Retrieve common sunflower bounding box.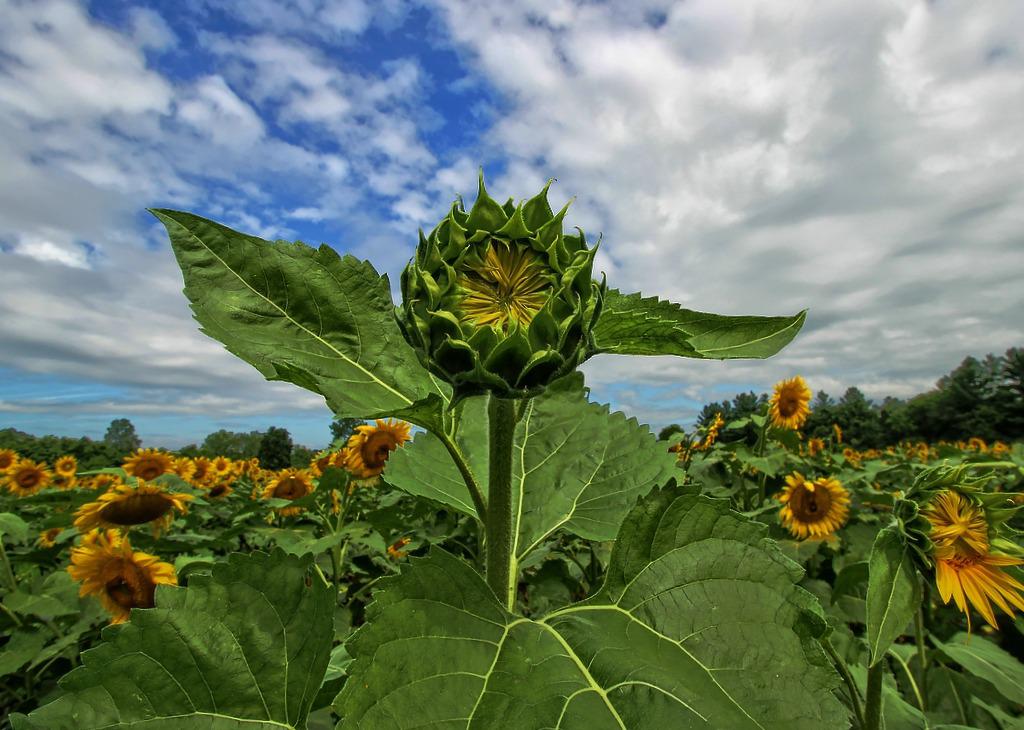
Bounding box: locate(779, 467, 849, 540).
